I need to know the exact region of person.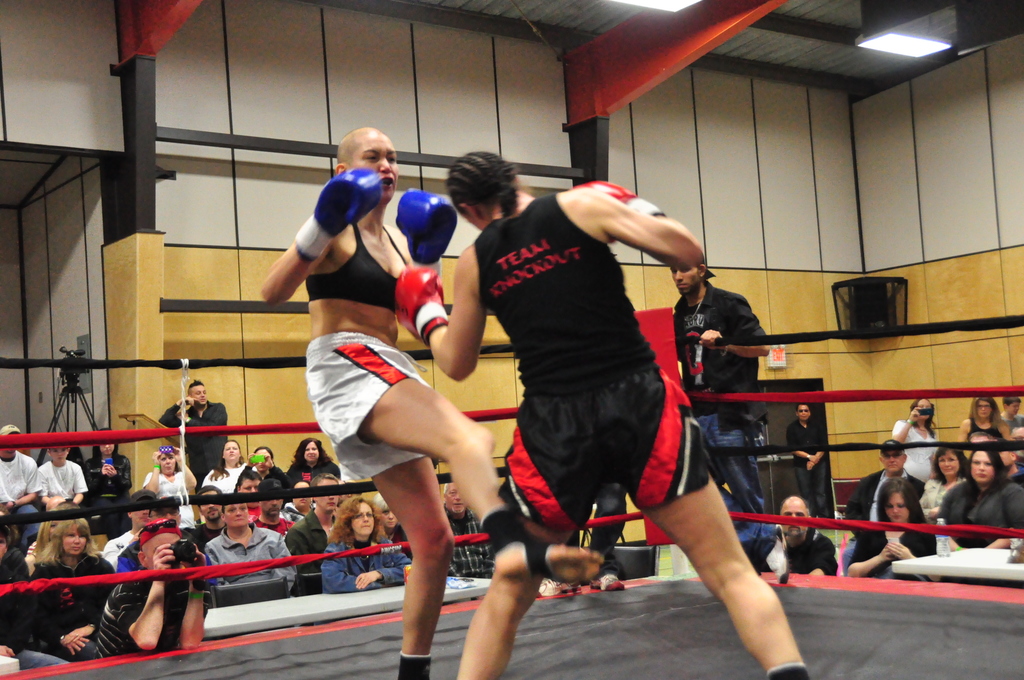
Region: <bbox>668, 250, 790, 587</bbox>.
